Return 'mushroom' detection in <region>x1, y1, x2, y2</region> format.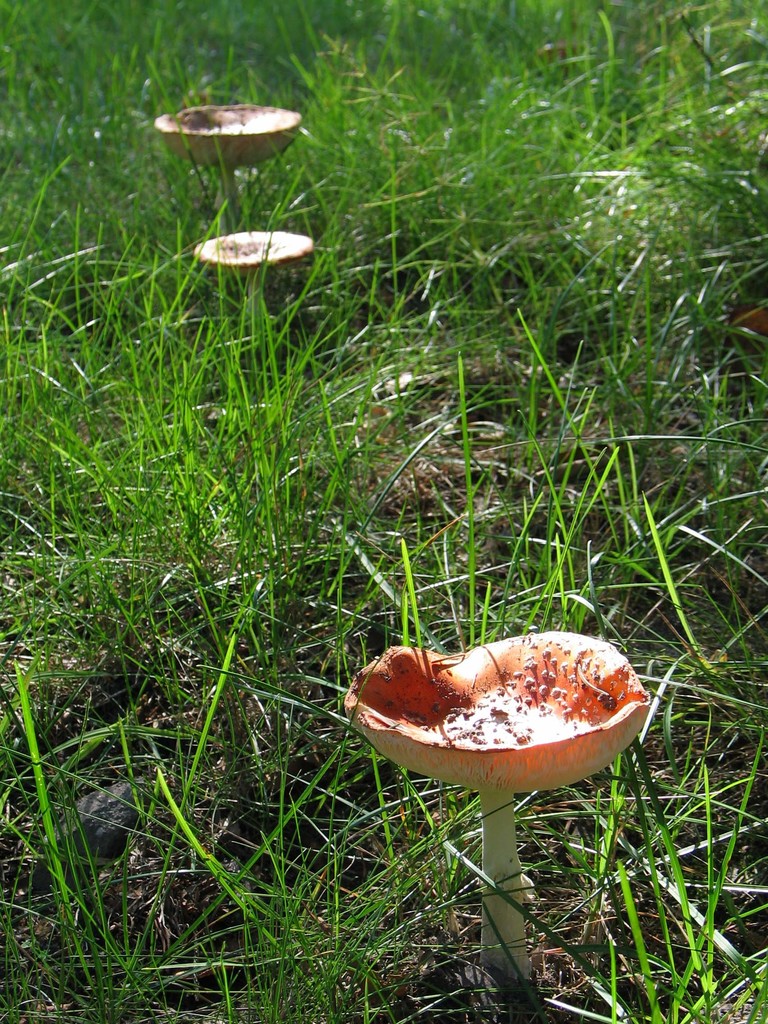
<region>149, 100, 303, 218</region>.
